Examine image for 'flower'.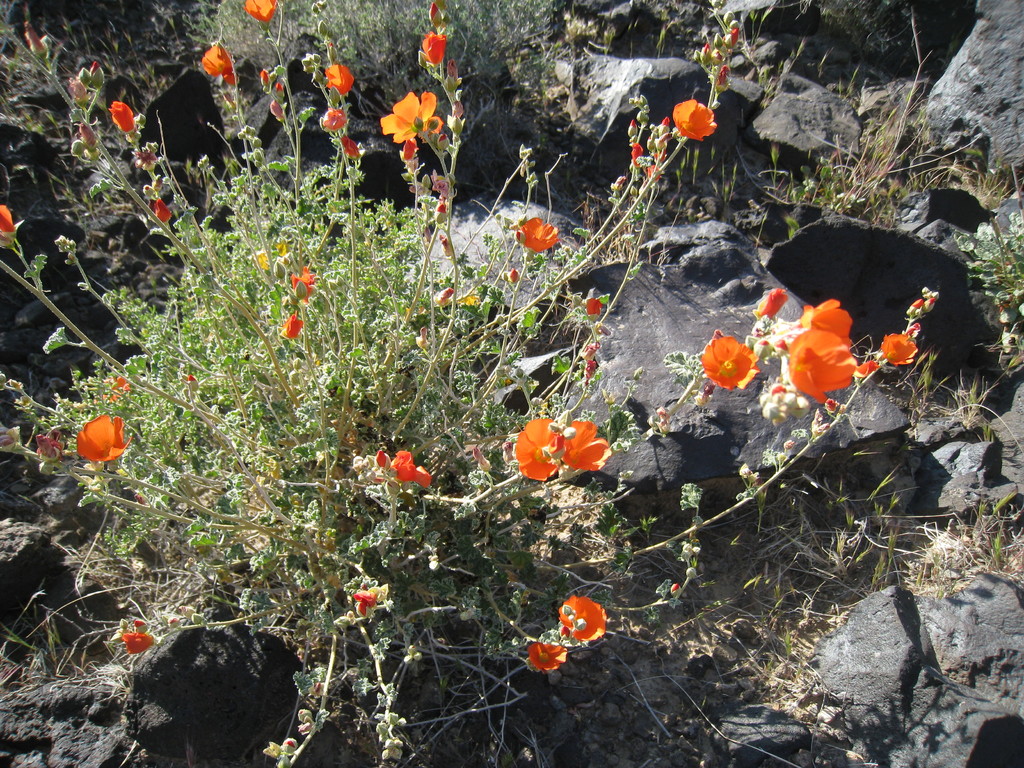
Examination result: crop(419, 29, 448, 62).
